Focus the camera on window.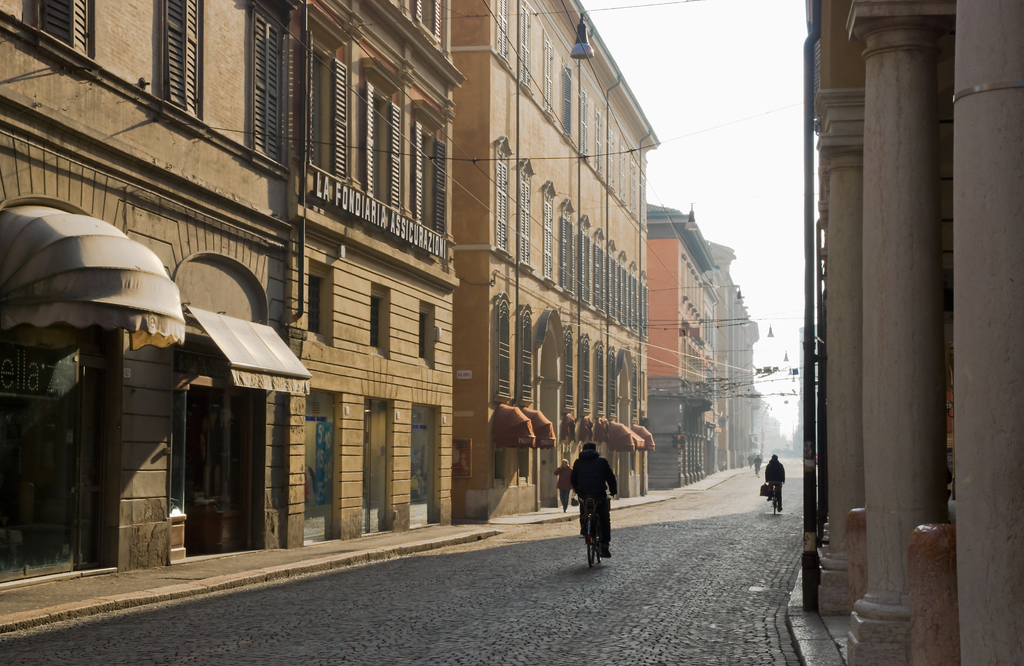
Focus region: bbox=[593, 113, 604, 176].
